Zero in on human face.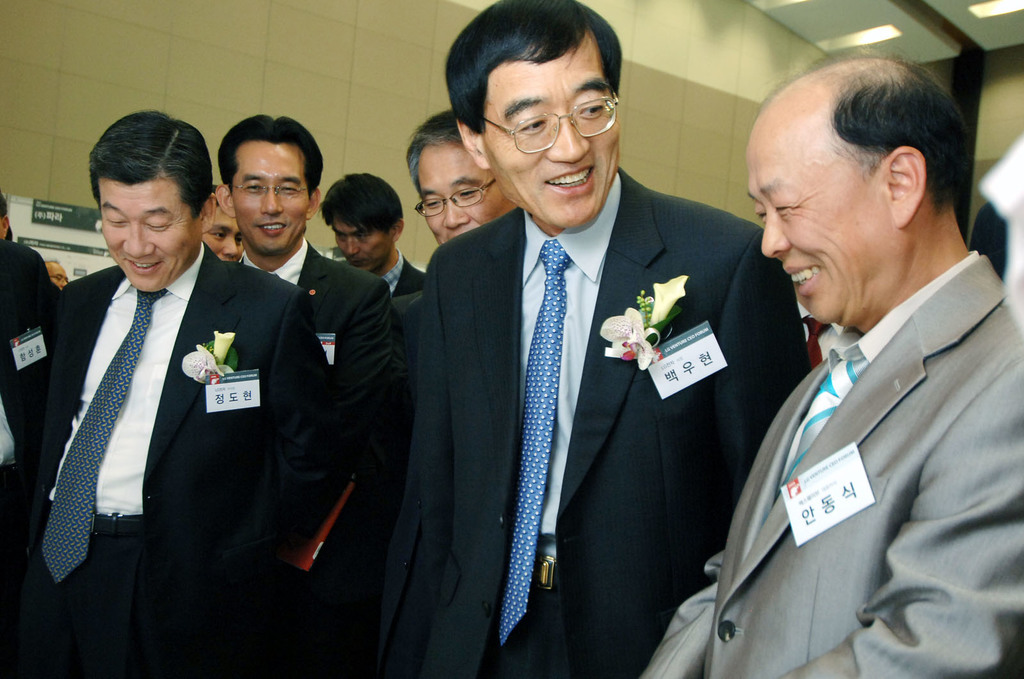
Zeroed in: {"x1": 230, "y1": 141, "x2": 309, "y2": 260}.
